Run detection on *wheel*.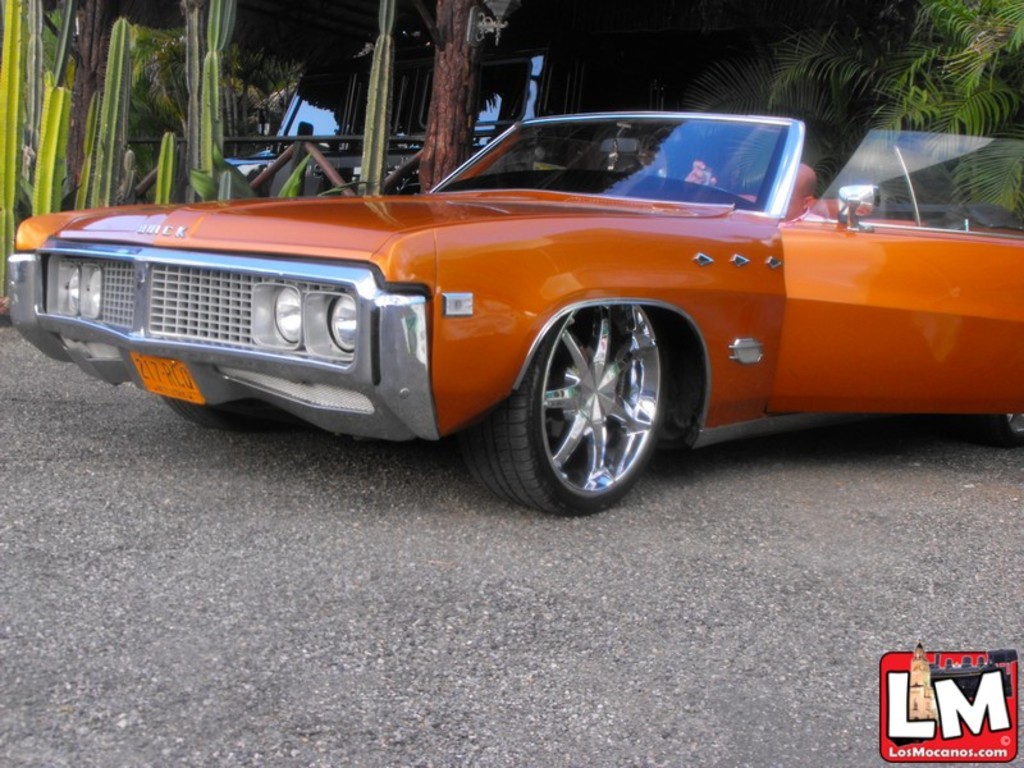
Result: <box>515,287,668,503</box>.
